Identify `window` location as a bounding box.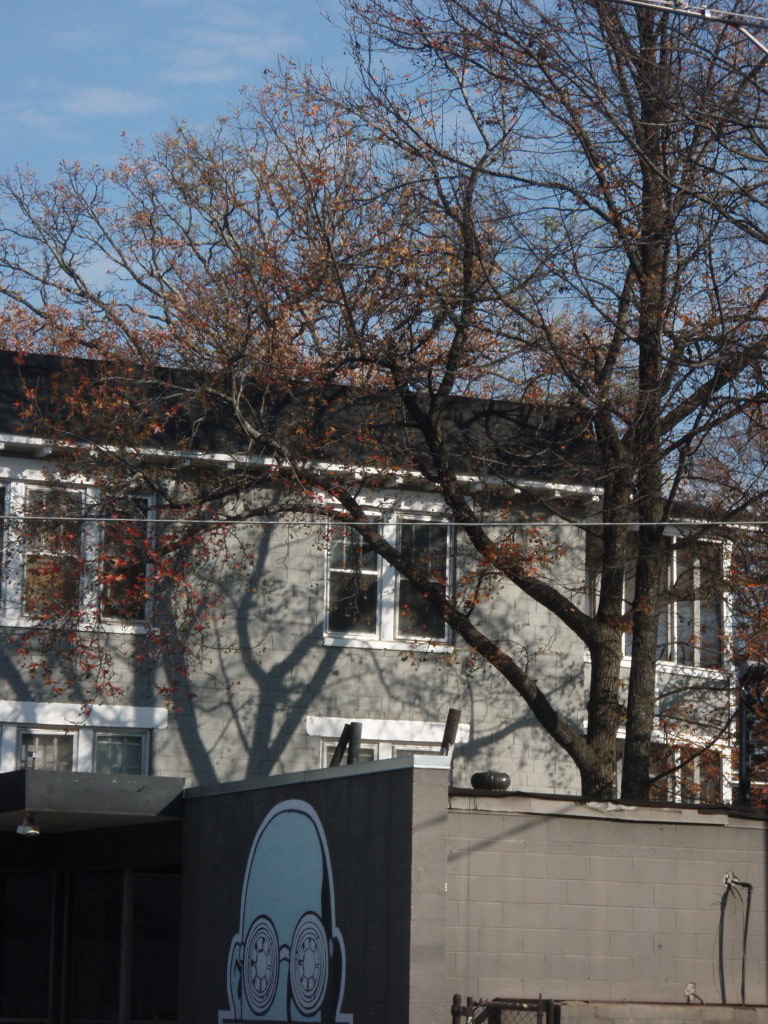
<box>614,533,727,667</box>.
